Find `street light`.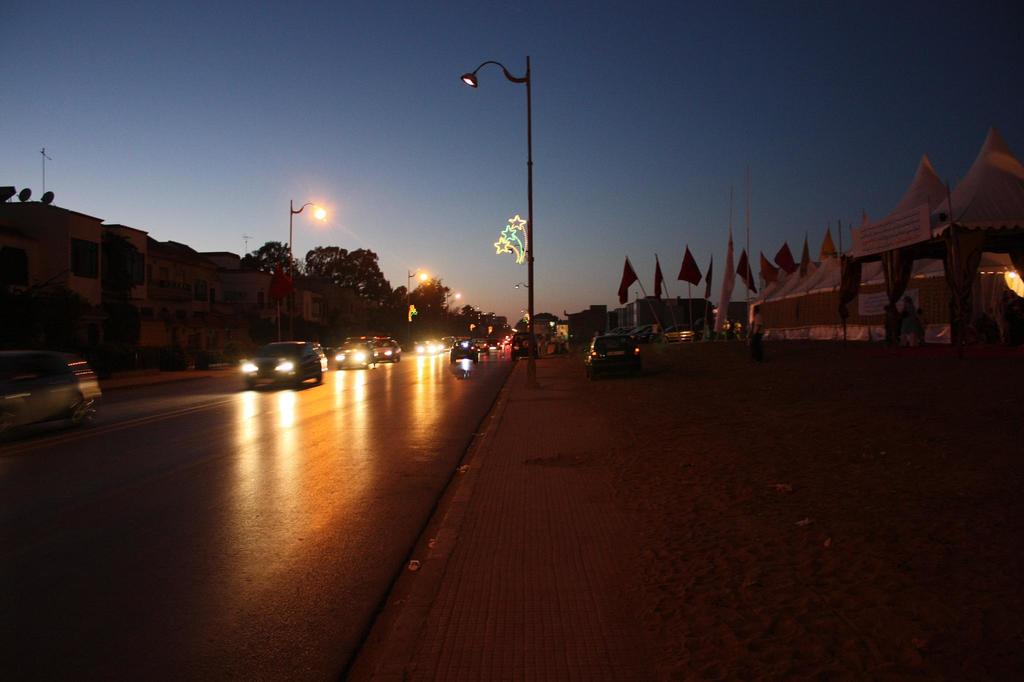
BBox(461, 54, 539, 386).
